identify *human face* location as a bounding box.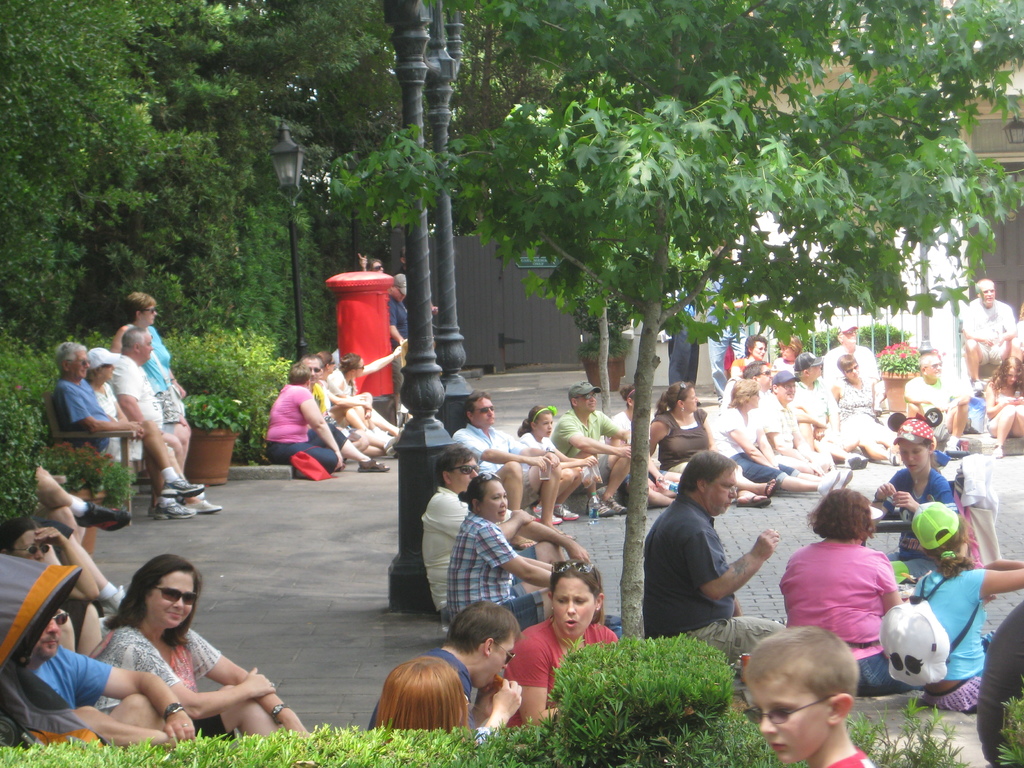
crop(552, 575, 598, 637).
